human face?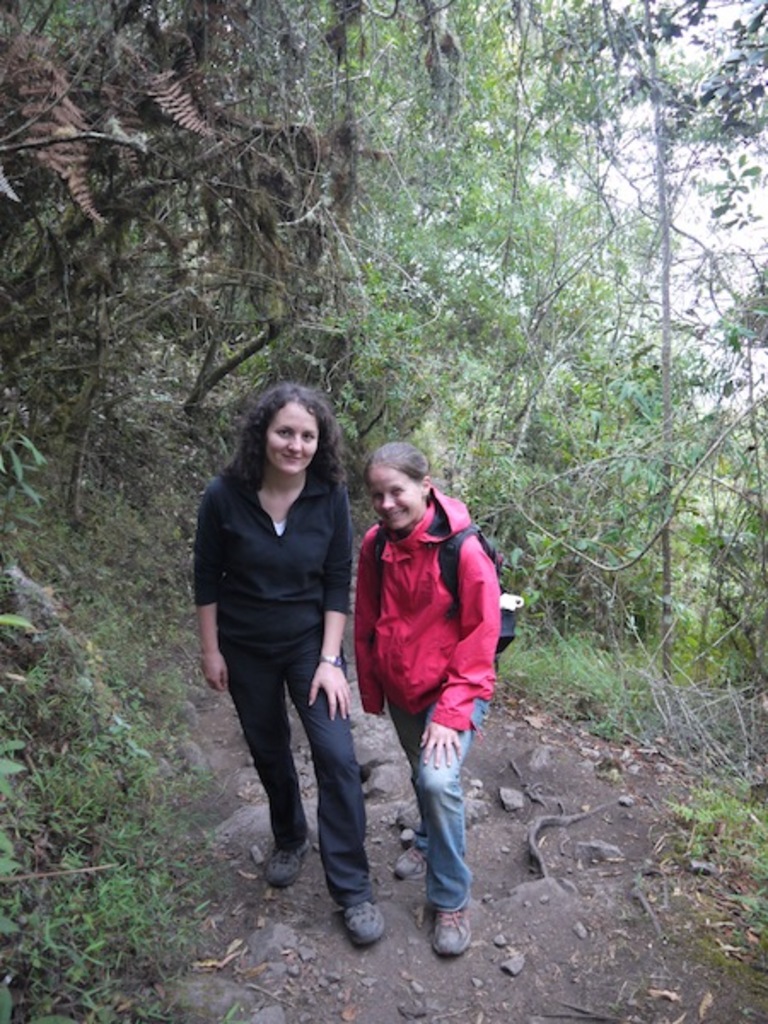
(268, 406, 323, 476)
